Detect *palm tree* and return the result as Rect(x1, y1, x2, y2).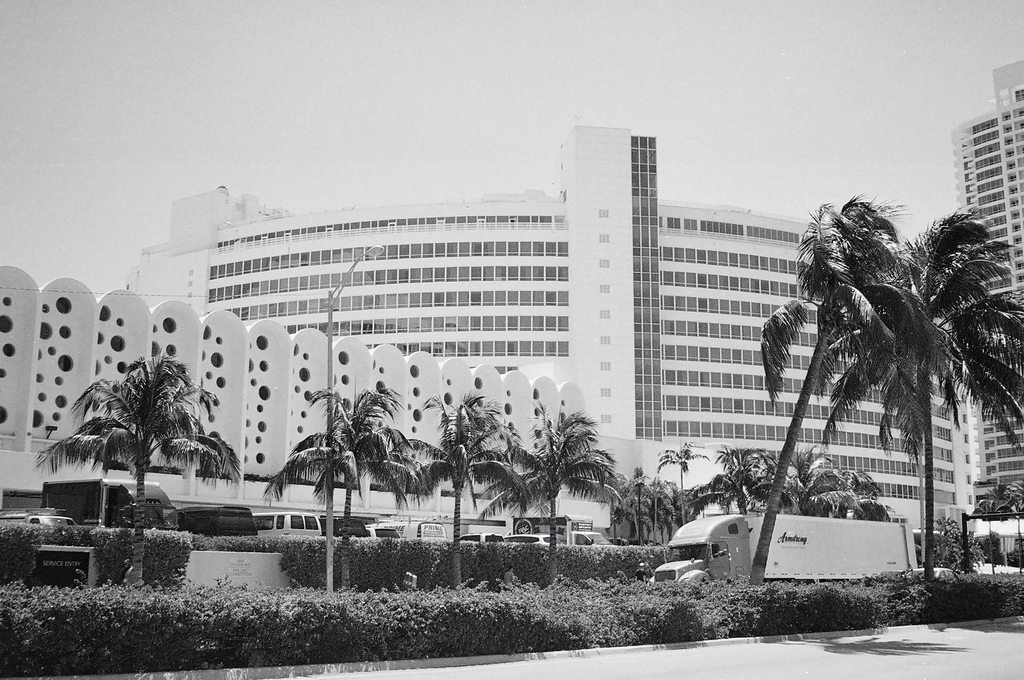
Rect(563, 438, 619, 539).
